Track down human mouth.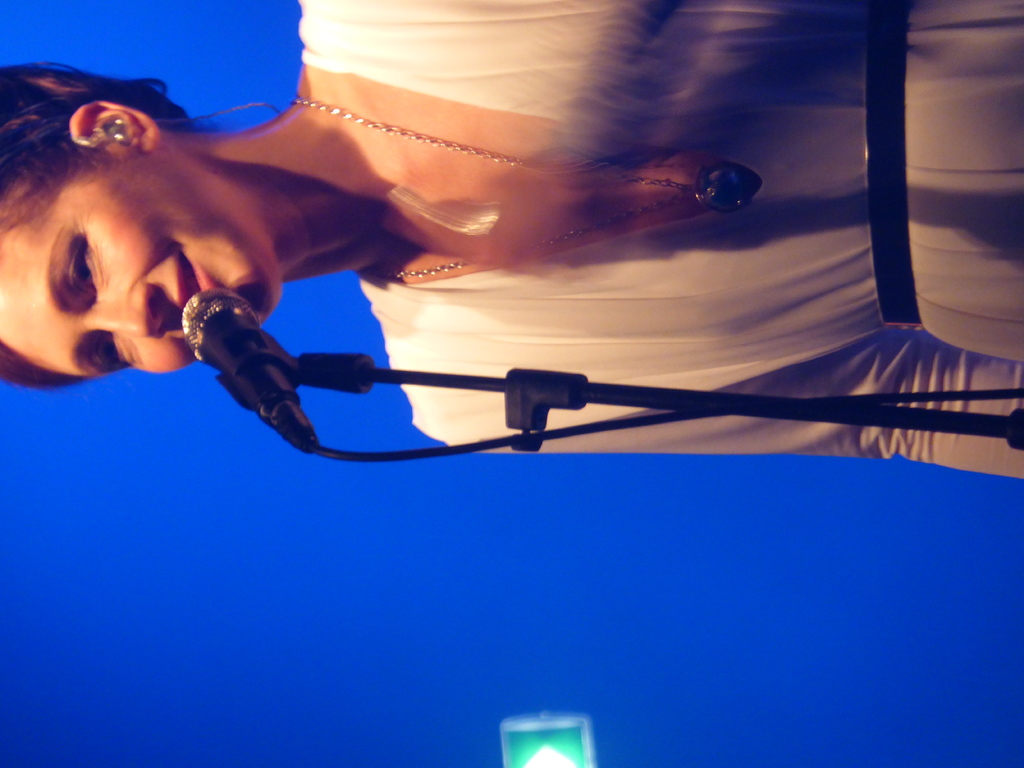
Tracked to (176,247,216,307).
